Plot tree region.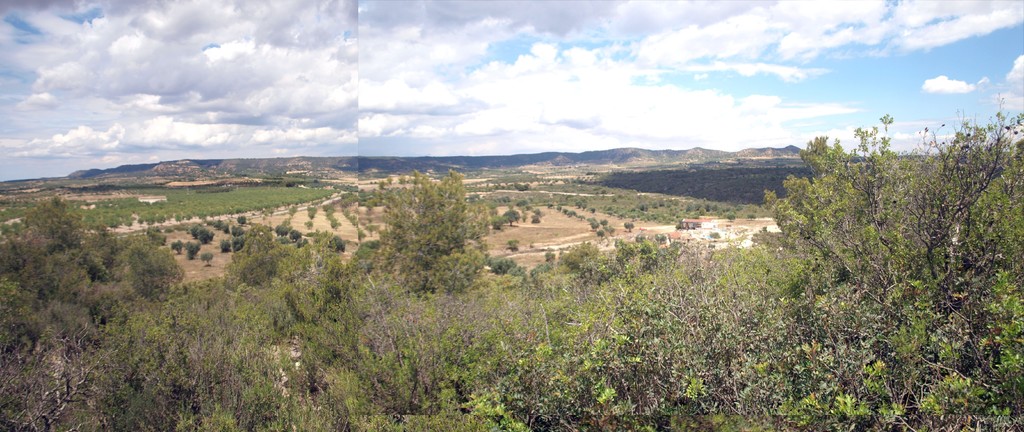
Plotted at x1=287, y1=226, x2=300, y2=245.
